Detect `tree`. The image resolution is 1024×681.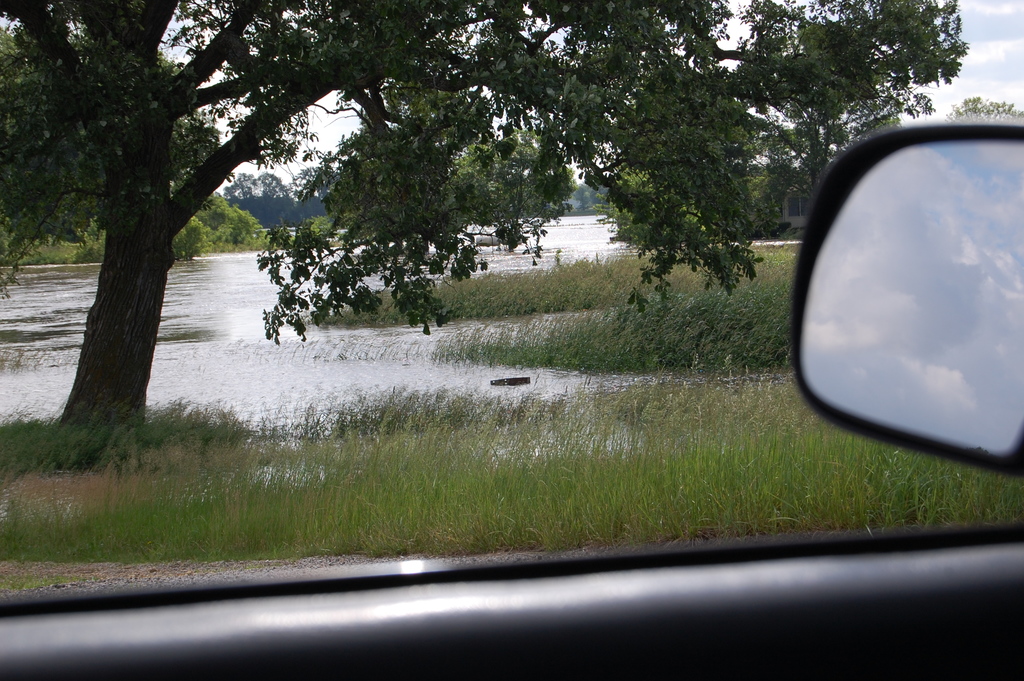
(left=0, top=0, right=956, bottom=436).
